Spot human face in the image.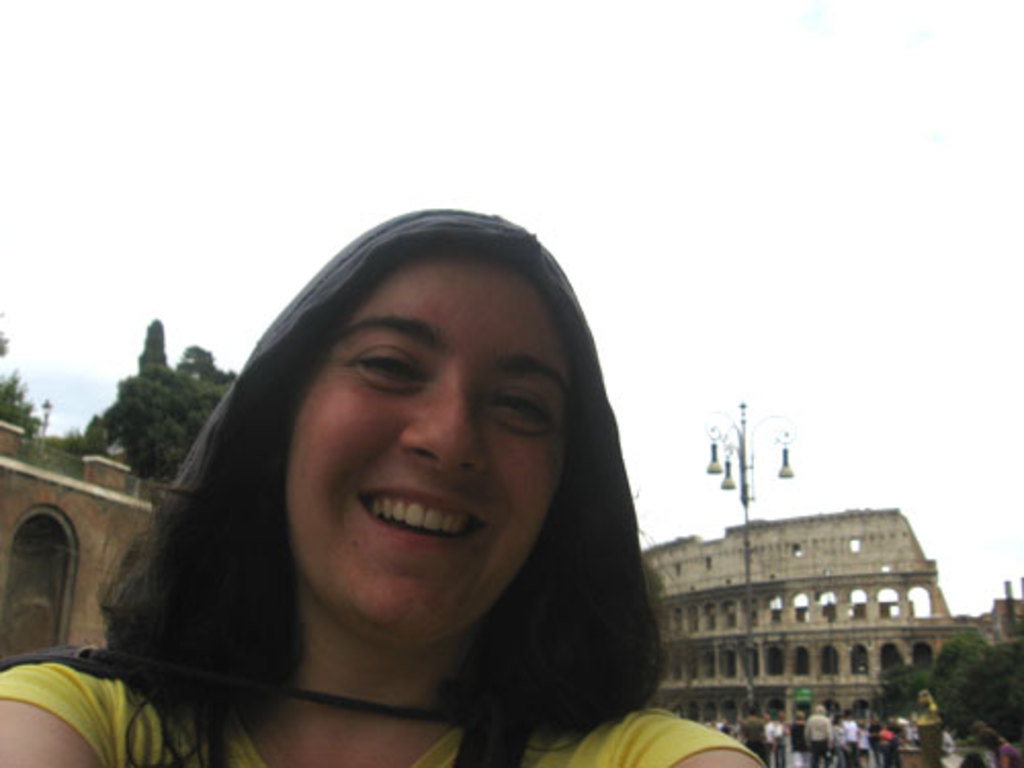
human face found at [299, 262, 567, 639].
